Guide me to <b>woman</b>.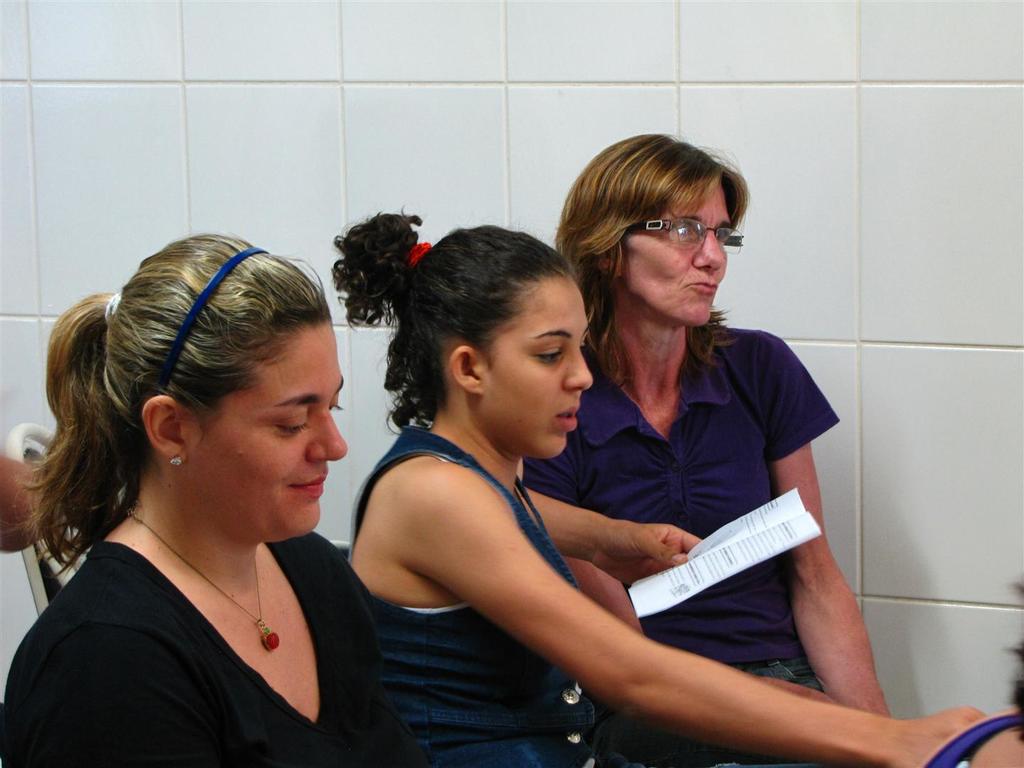
Guidance: {"left": 514, "top": 129, "right": 891, "bottom": 767}.
